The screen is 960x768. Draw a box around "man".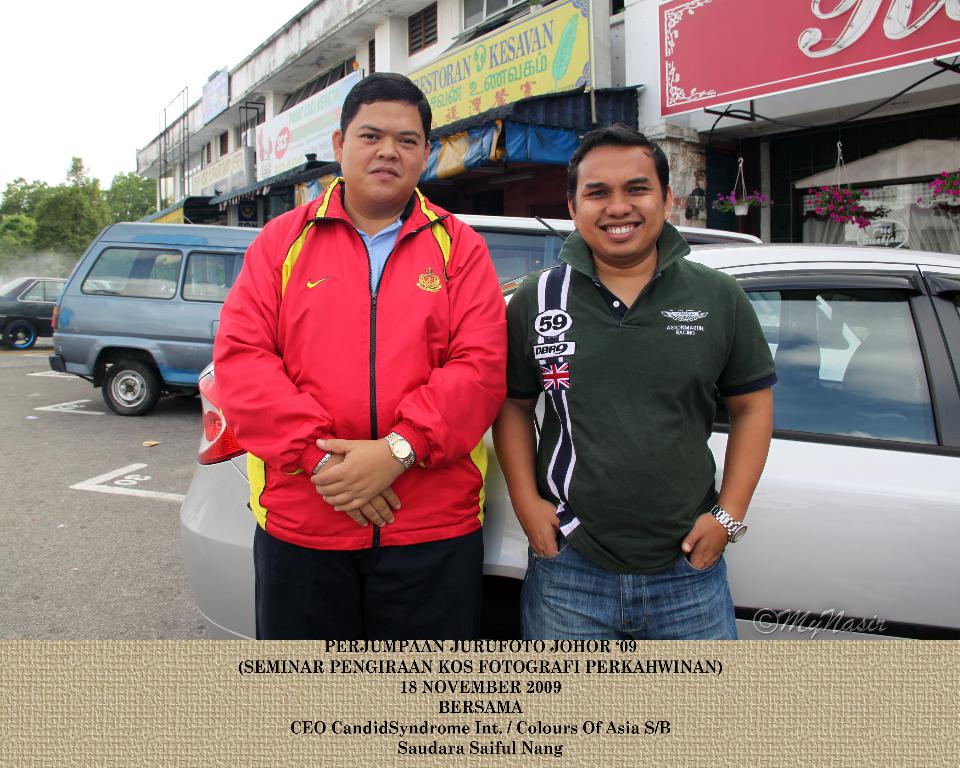
x1=215, y1=74, x2=508, y2=637.
